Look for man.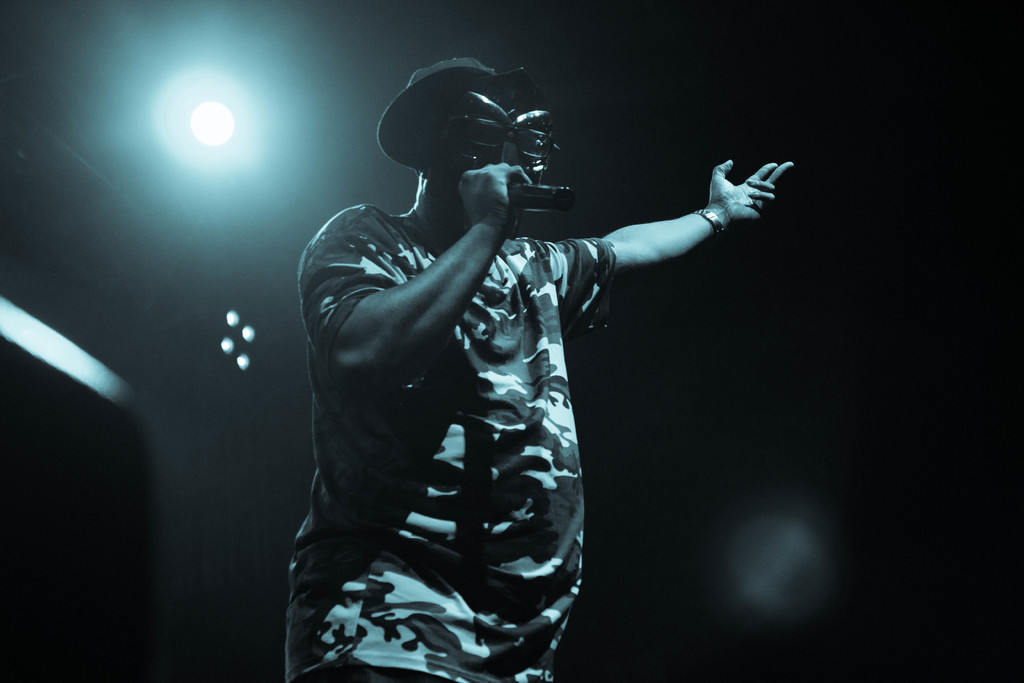
Found: <bbox>257, 51, 812, 670</bbox>.
